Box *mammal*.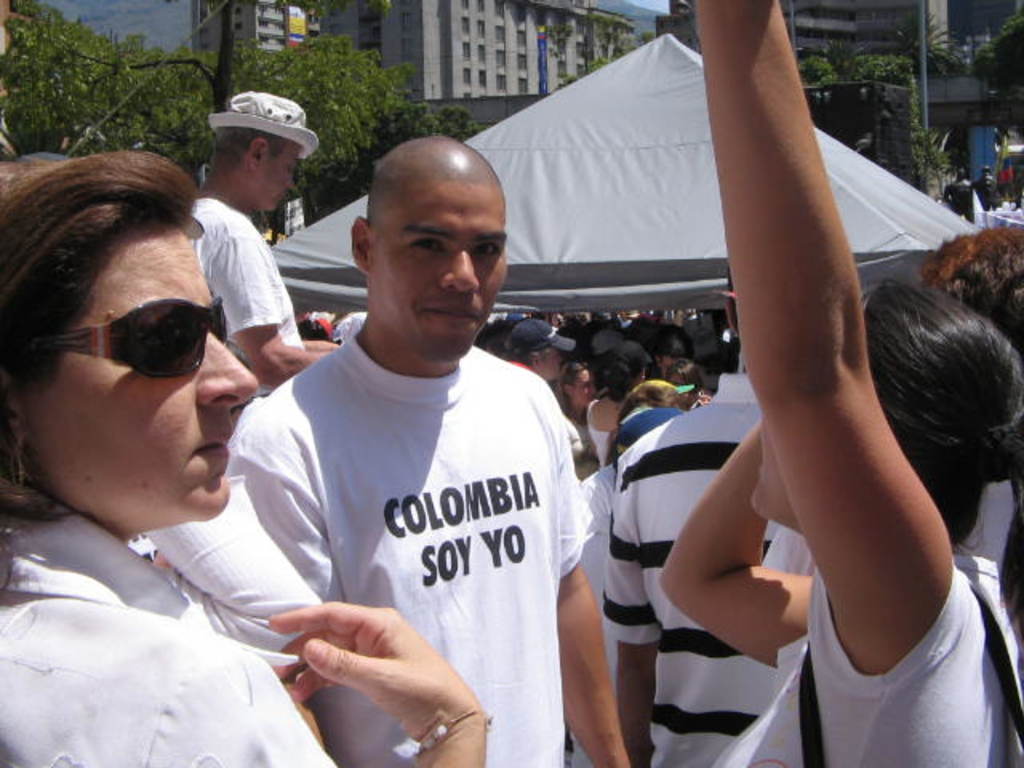
box(653, 0, 1022, 766).
